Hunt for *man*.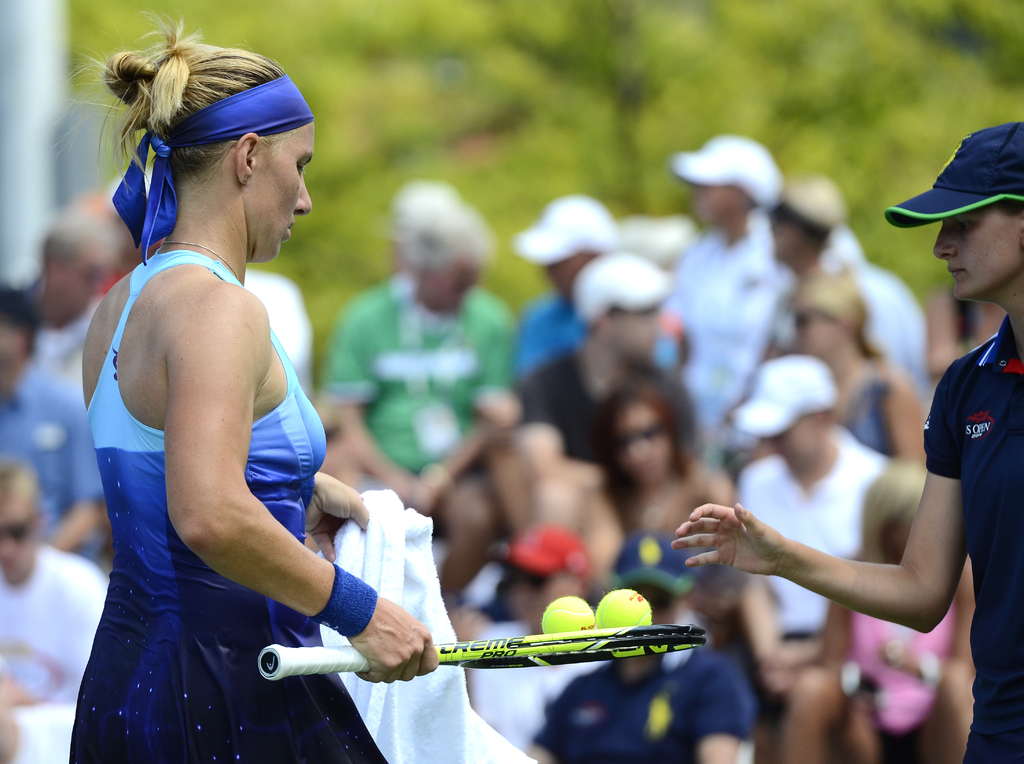
Hunted down at (x1=668, y1=118, x2=1023, y2=763).
